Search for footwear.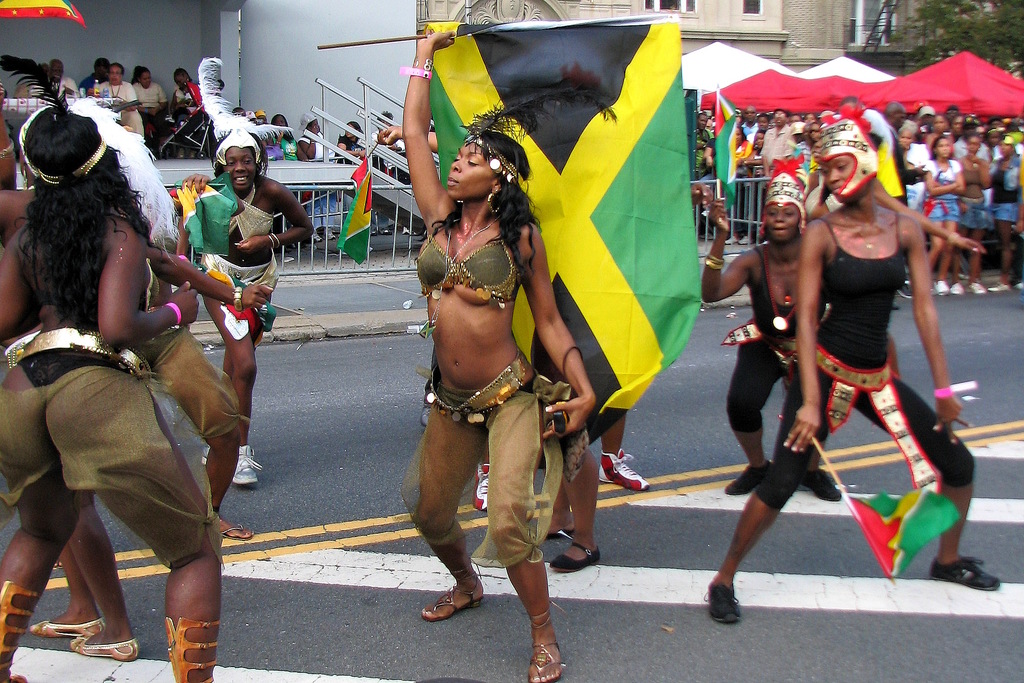
Found at 932,559,1001,591.
